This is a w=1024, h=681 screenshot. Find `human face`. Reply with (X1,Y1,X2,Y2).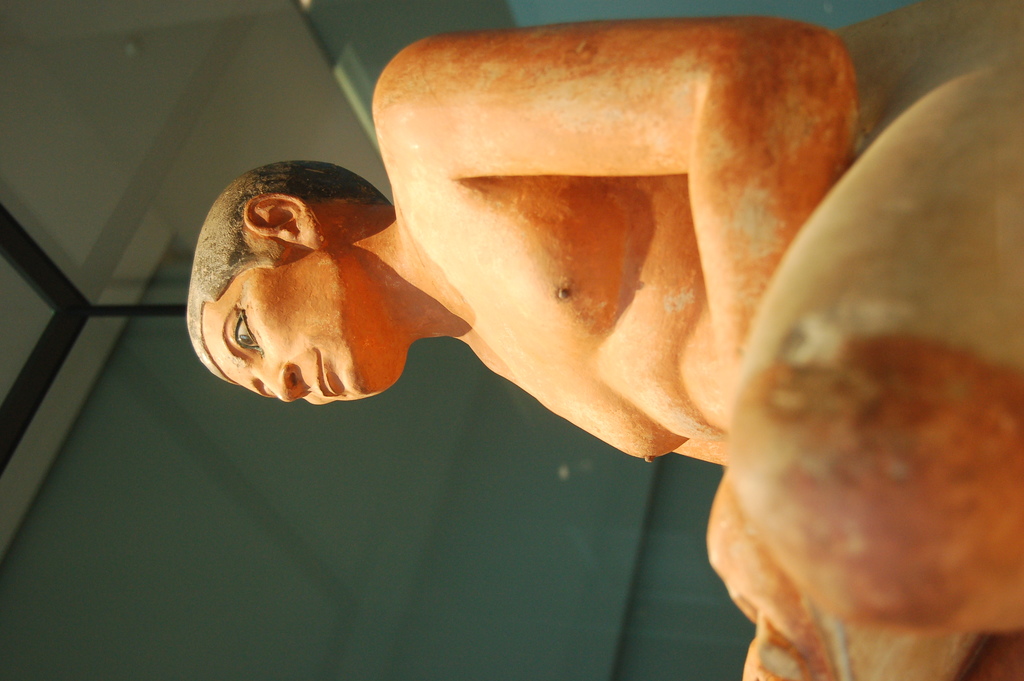
(206,234,401,409).
